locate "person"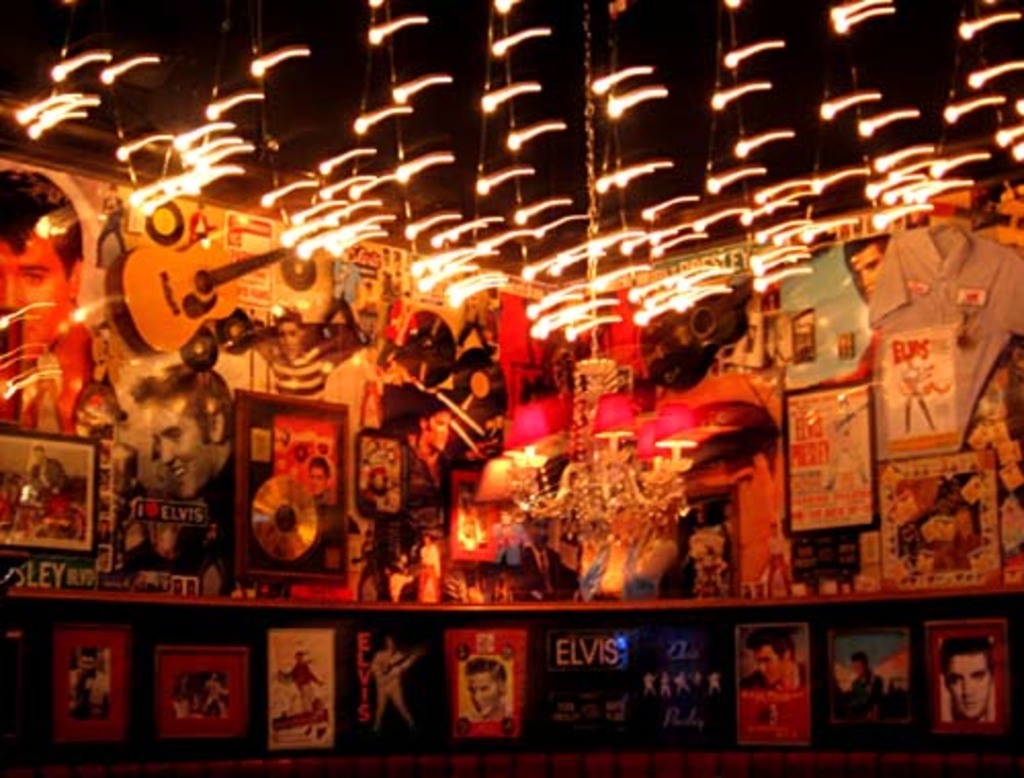
region(467, 657, 500, 727)
